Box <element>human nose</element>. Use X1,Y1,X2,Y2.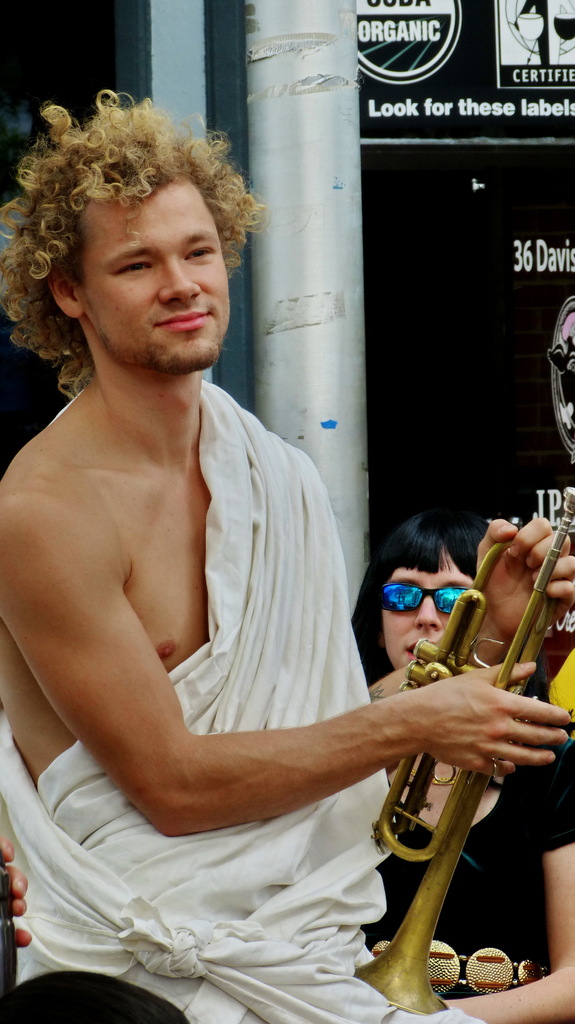
157,256,200,301.
